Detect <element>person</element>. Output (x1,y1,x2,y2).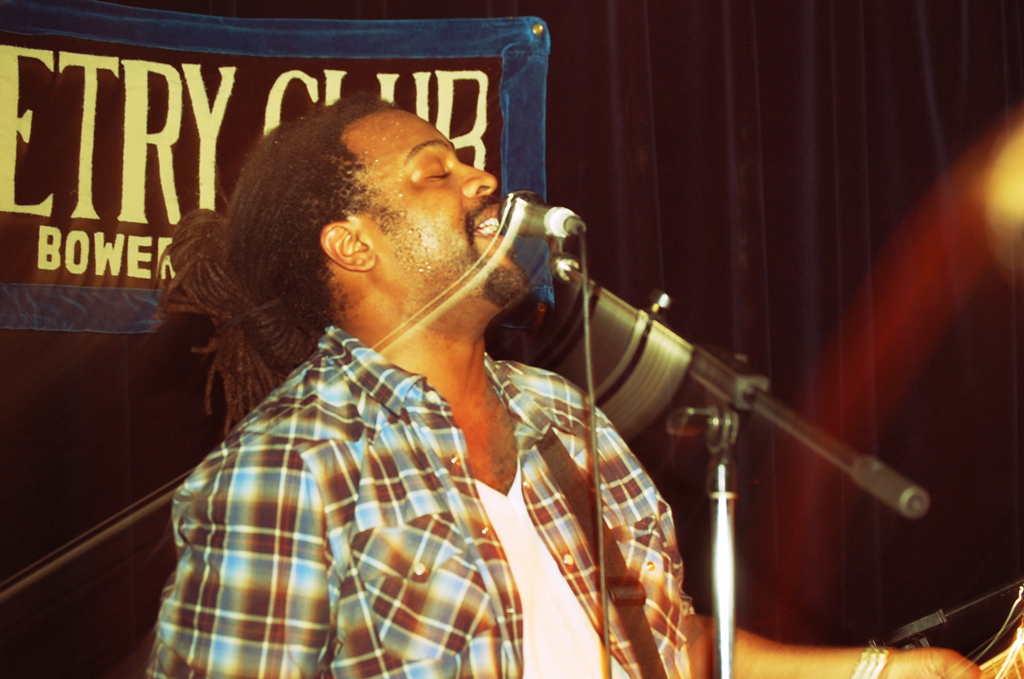
(188,79,855,677).
